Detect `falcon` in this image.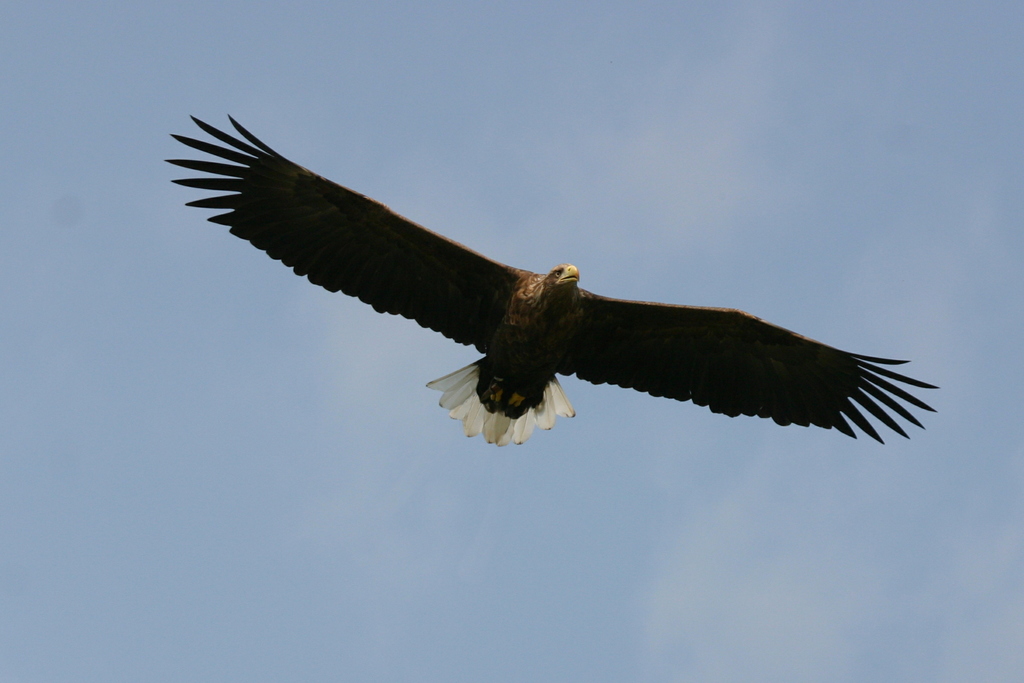
Detection: x1=163 y1=111 x2=939 y2=448.
